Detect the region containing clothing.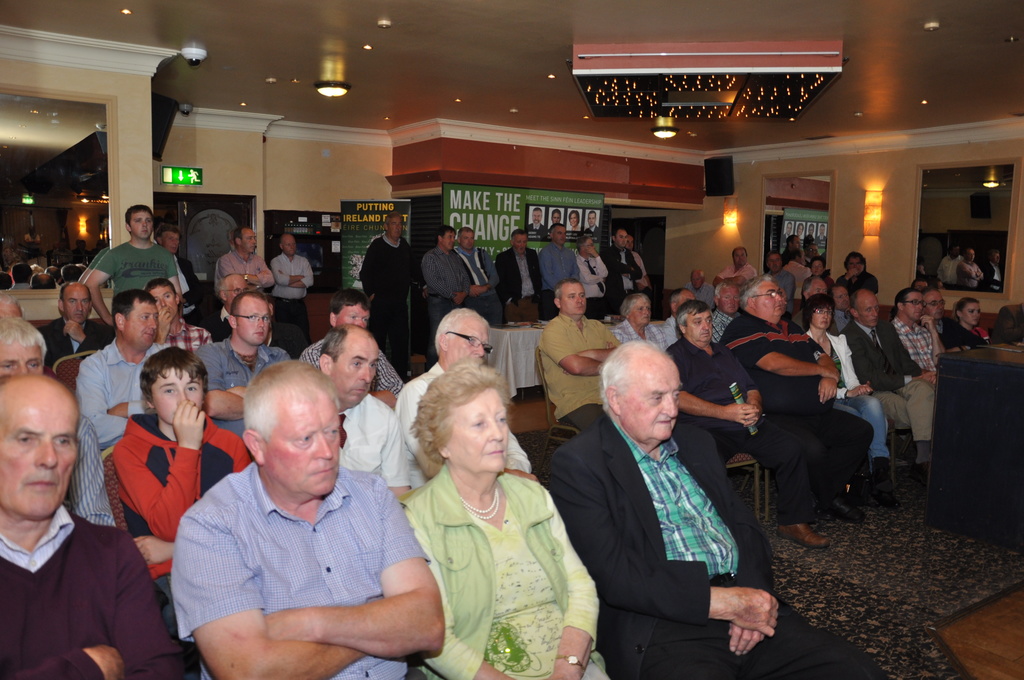
rect(839, 320, 935, 442).
